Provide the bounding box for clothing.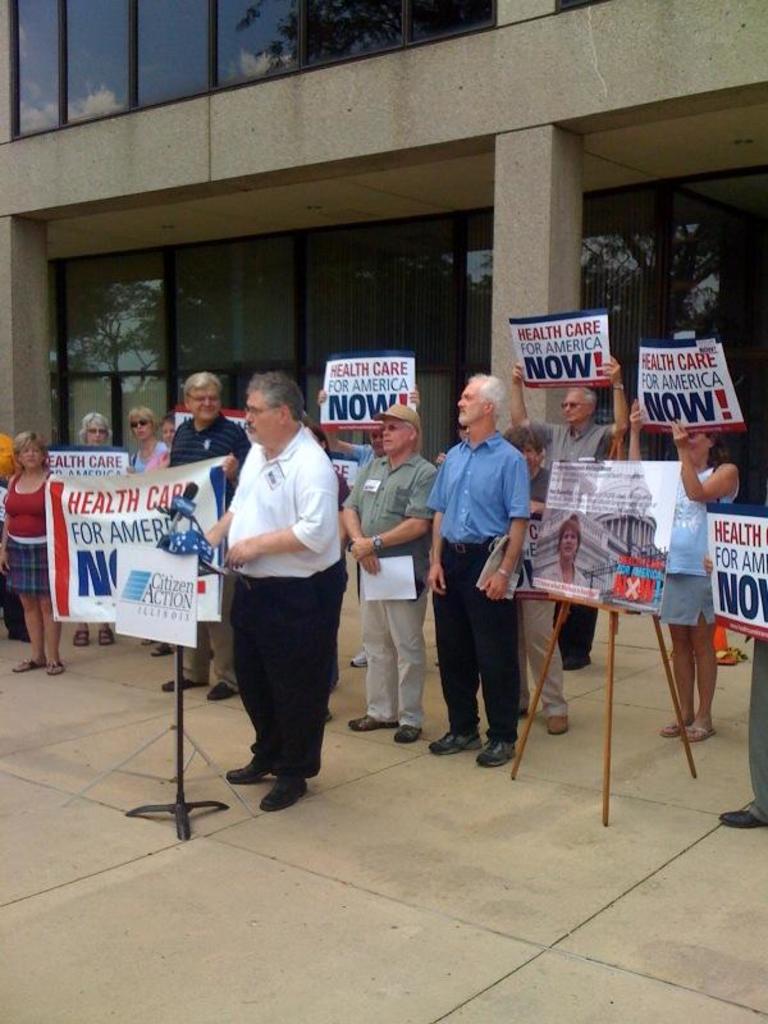
[x1=346, y1=451, x2=452, y2=719].
